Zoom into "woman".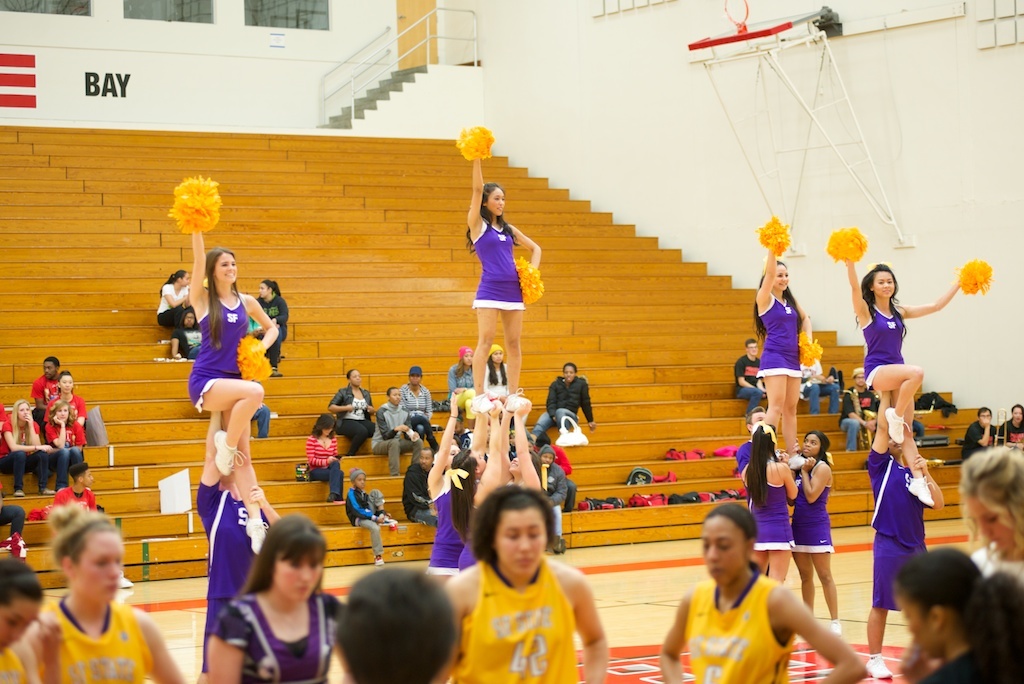
Zoom target: 190 226 279 553.
